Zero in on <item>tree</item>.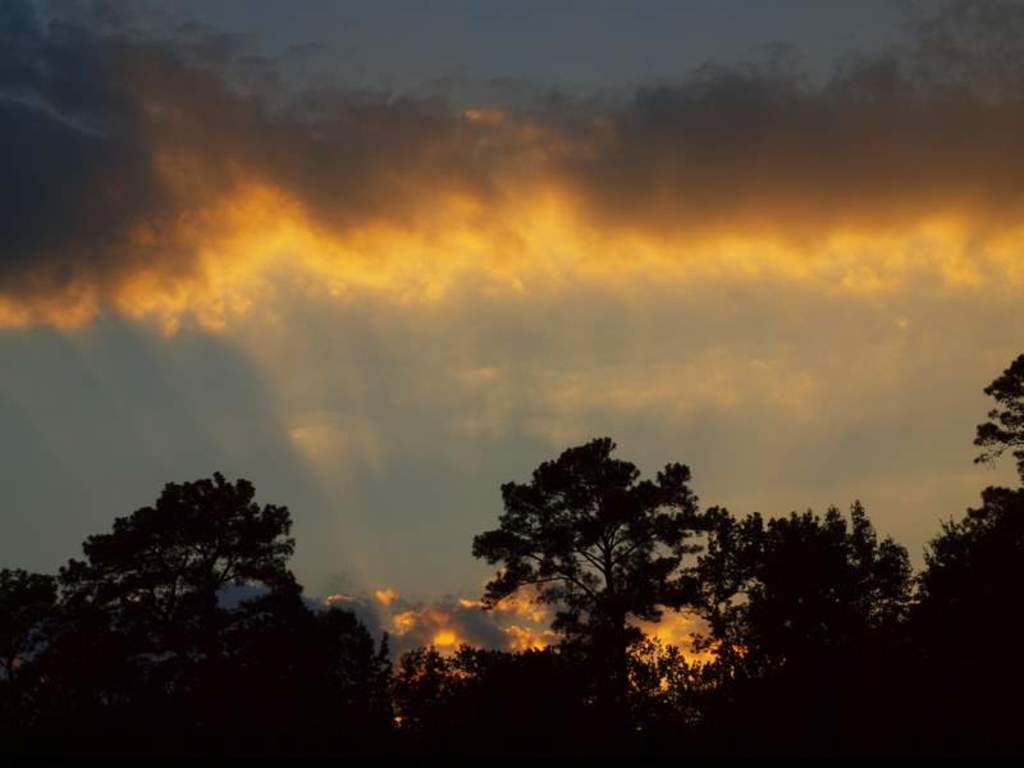
Zeroed in: rect(463, 347, 1023, 767).
